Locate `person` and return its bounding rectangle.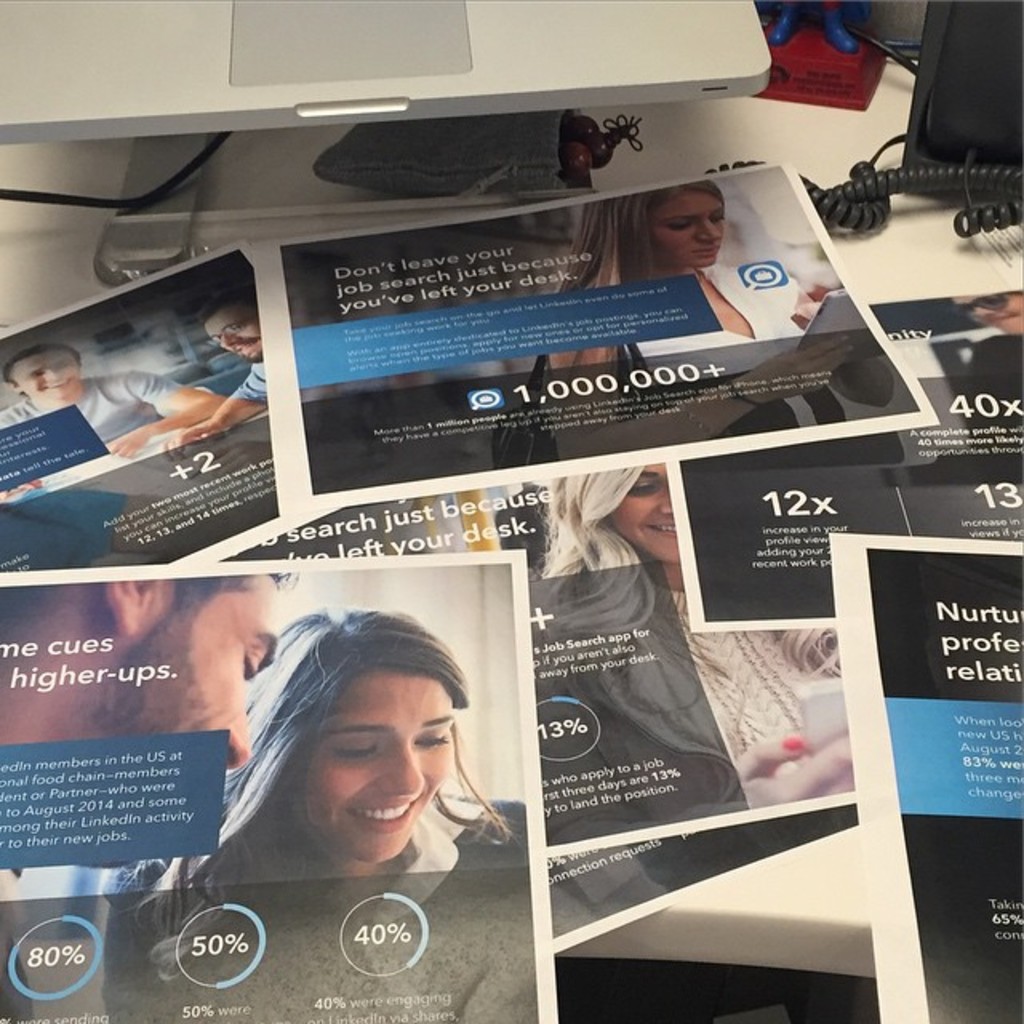
(168, 616, 517, 970).
